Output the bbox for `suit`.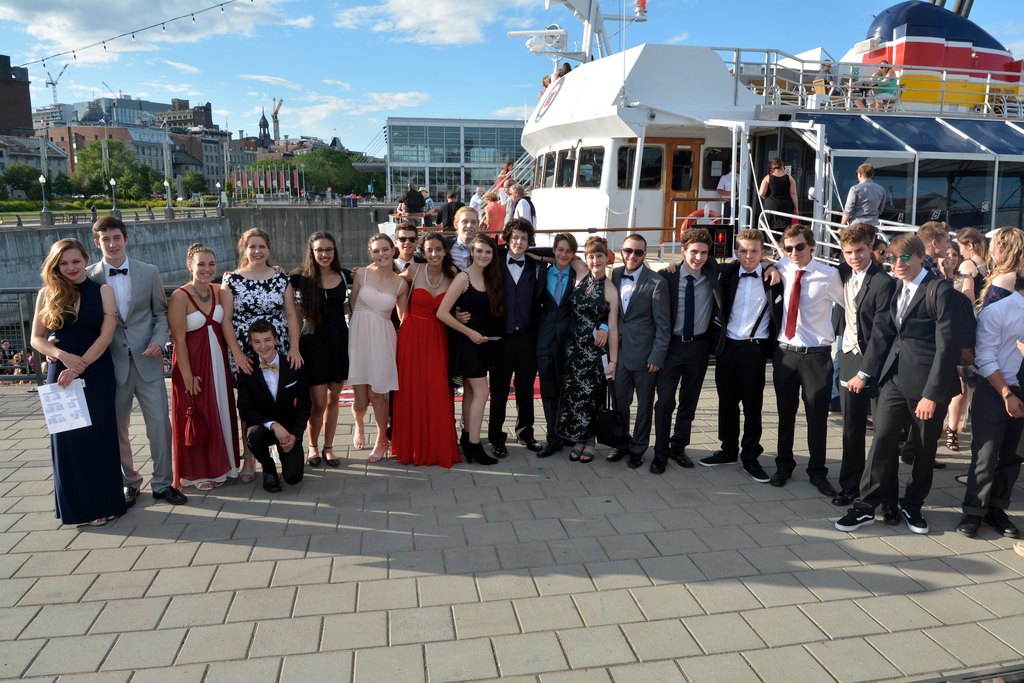
left=830, top=263, right=897, bottom=490.
